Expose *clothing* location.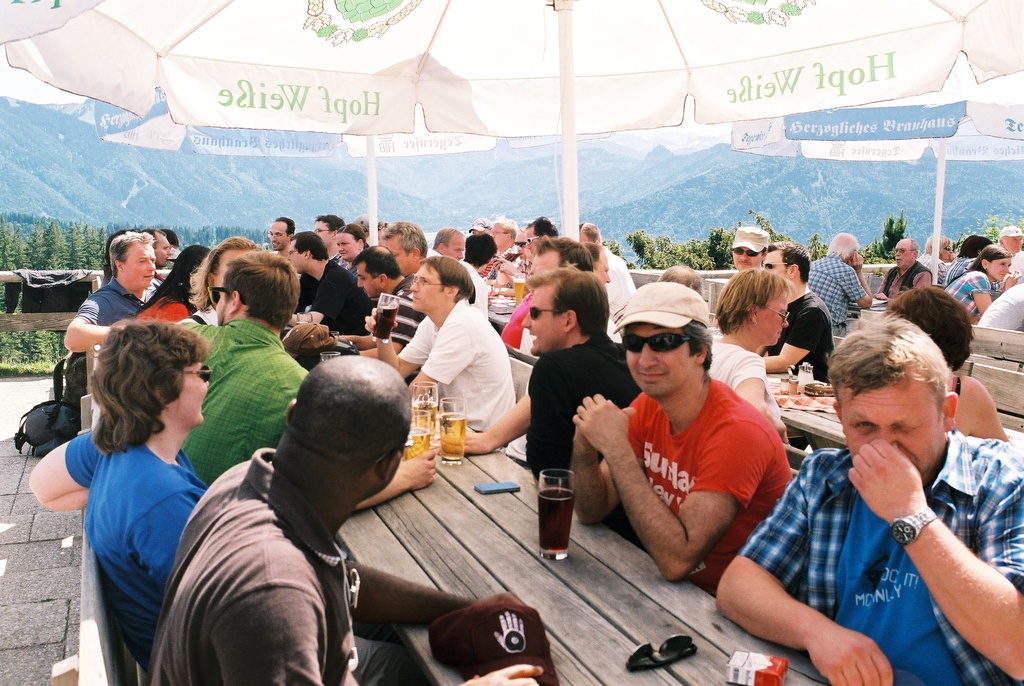
Exposed at box(602, 351, 781, 590).
